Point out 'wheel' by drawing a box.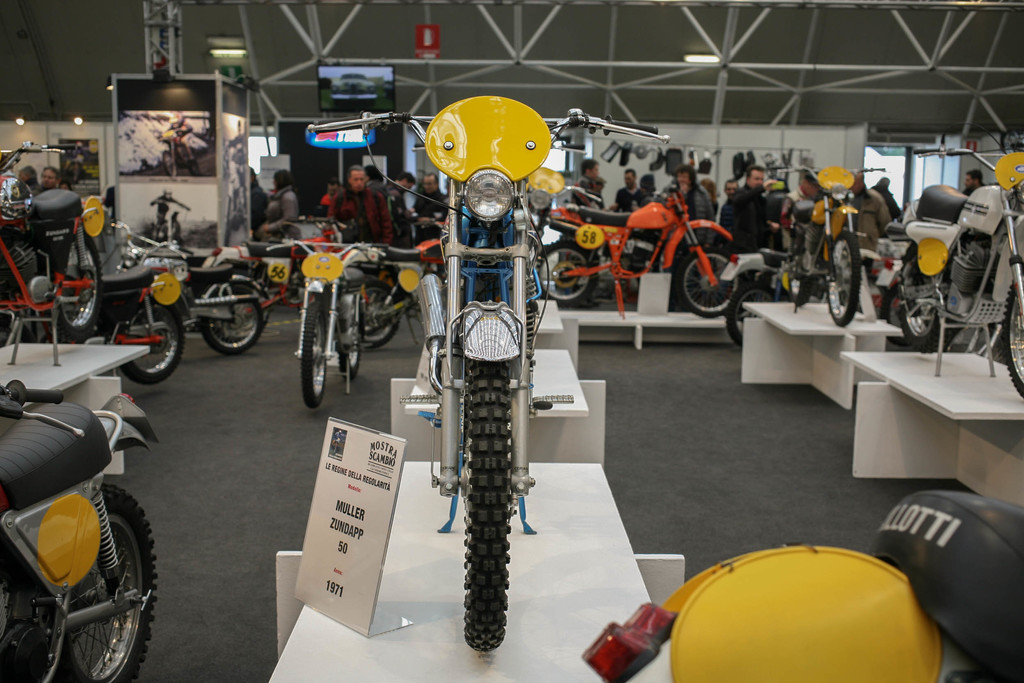
[724,284,788,345].
